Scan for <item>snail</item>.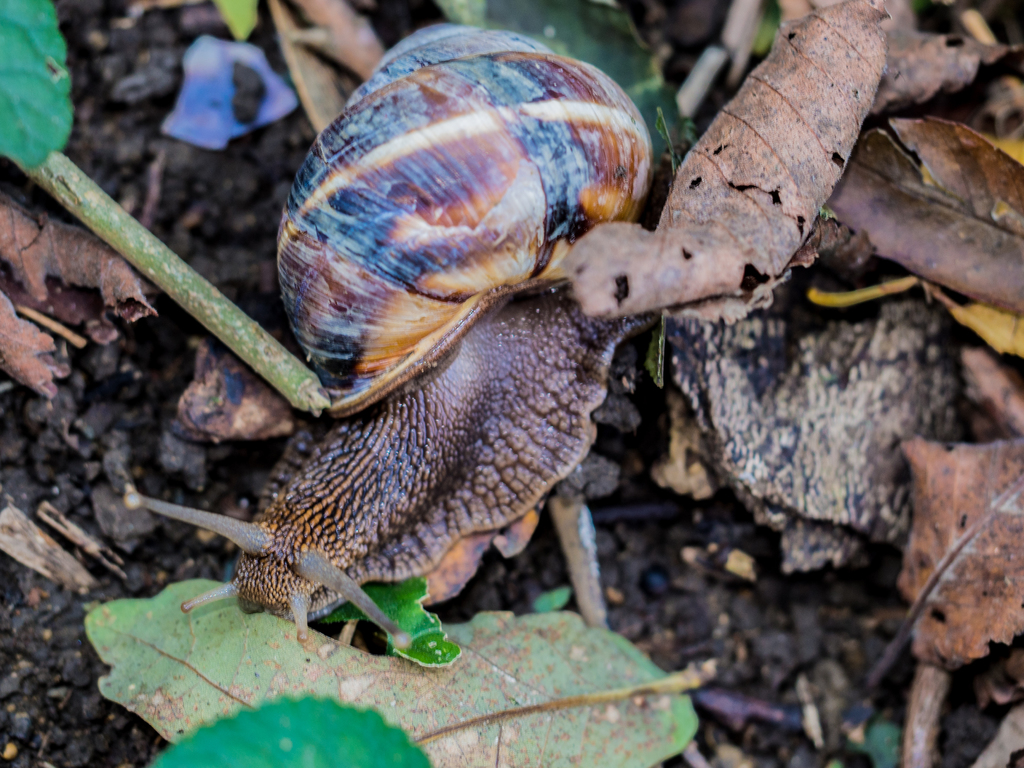
Scan result: 116/20/663/649.
